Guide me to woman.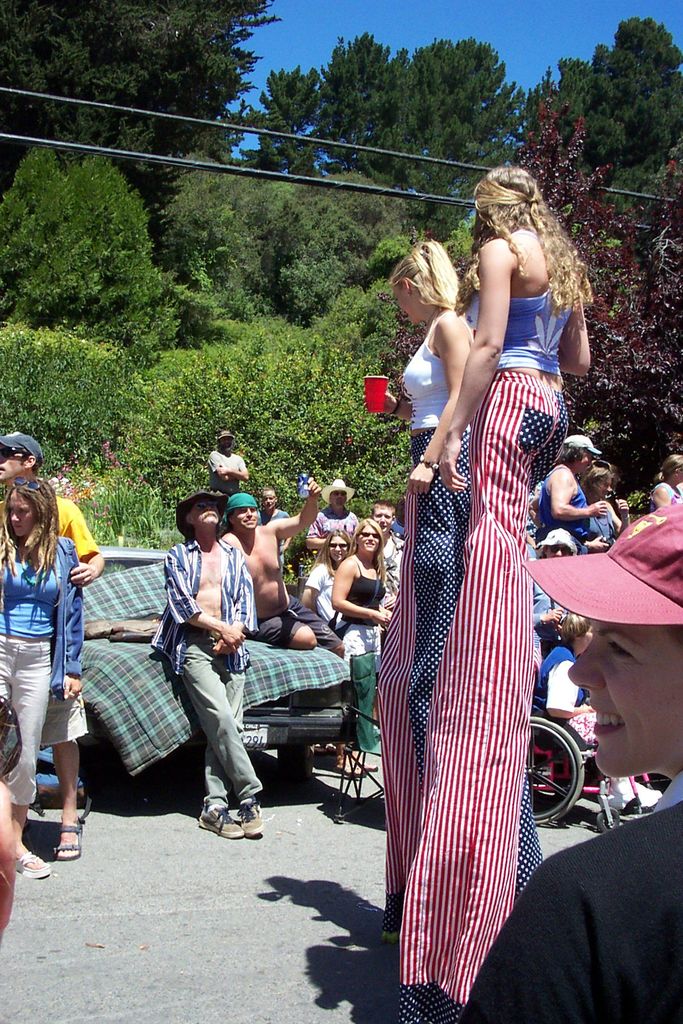
Guidance: (300,528,357,759).
